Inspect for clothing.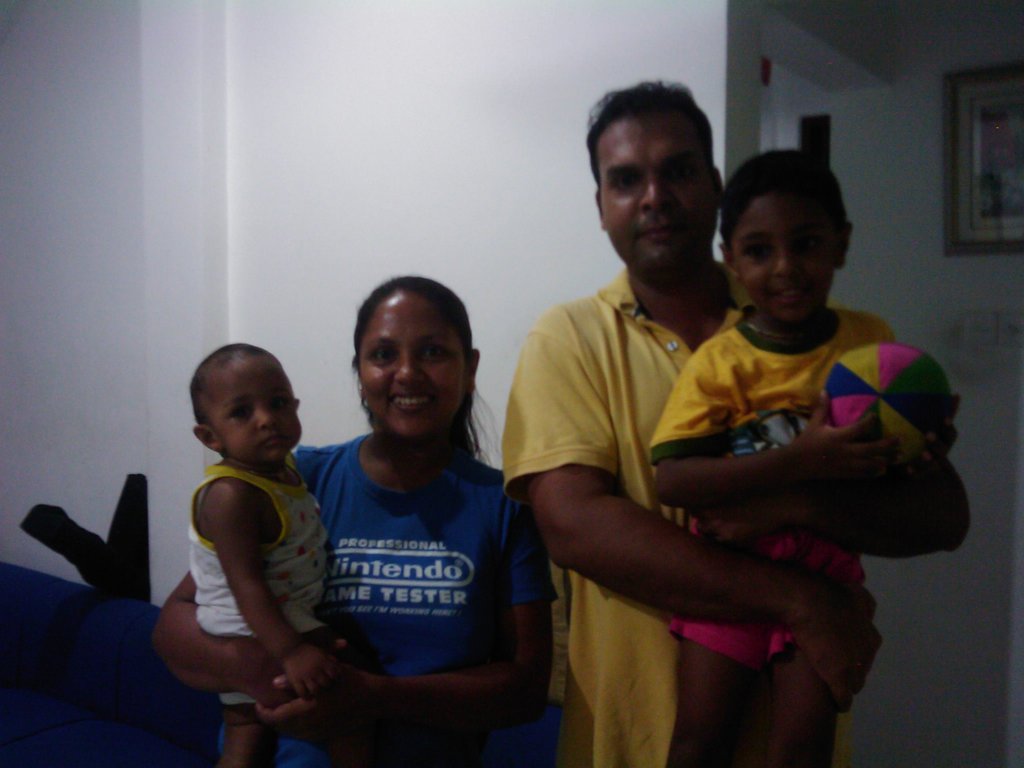
Inspection: crop(187, 463, 330, 714).
